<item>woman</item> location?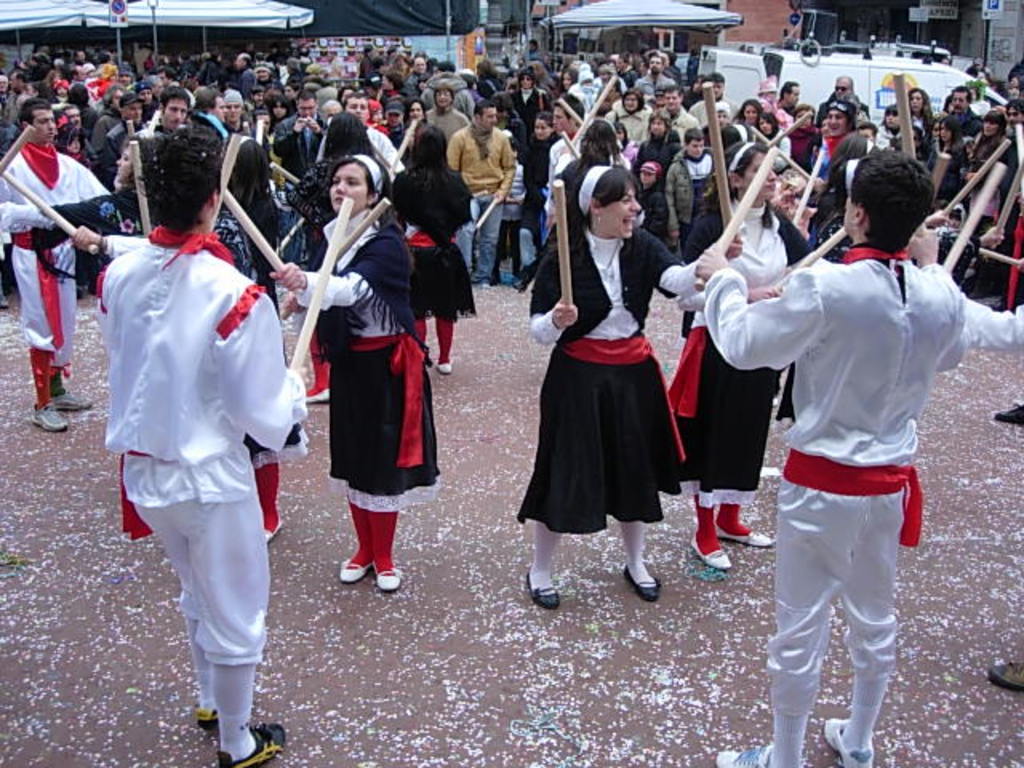
bbox=[966, 110, 1022, 184]
